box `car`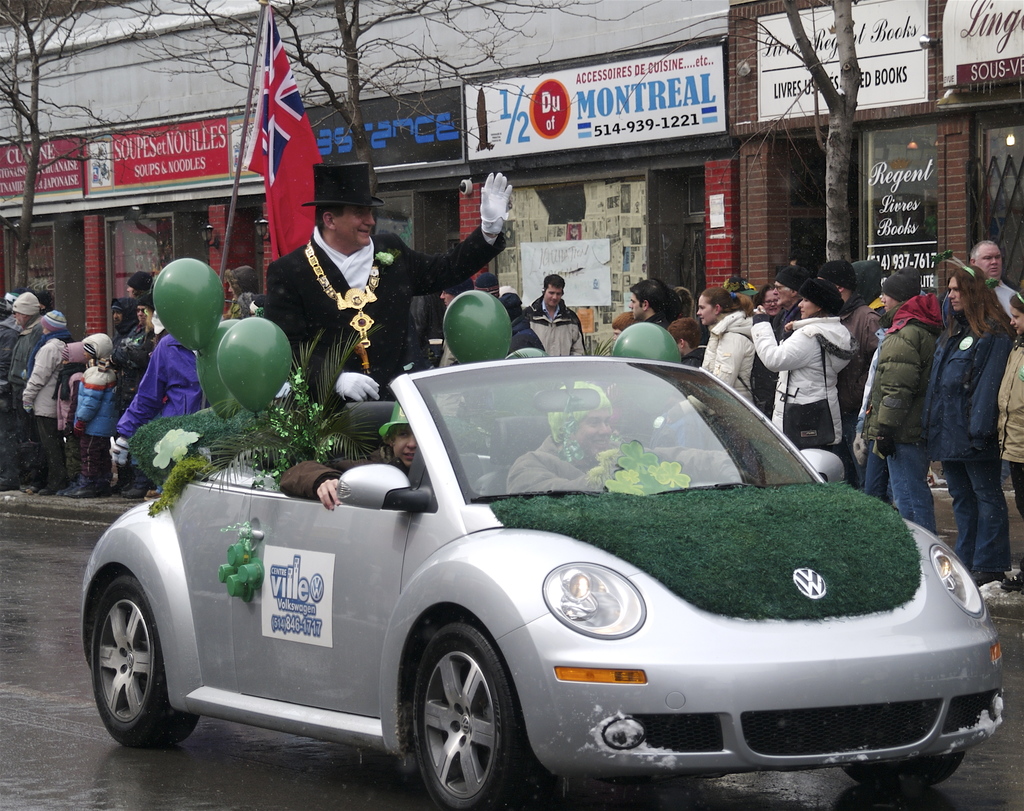
(83, 357, 1004, 810)
